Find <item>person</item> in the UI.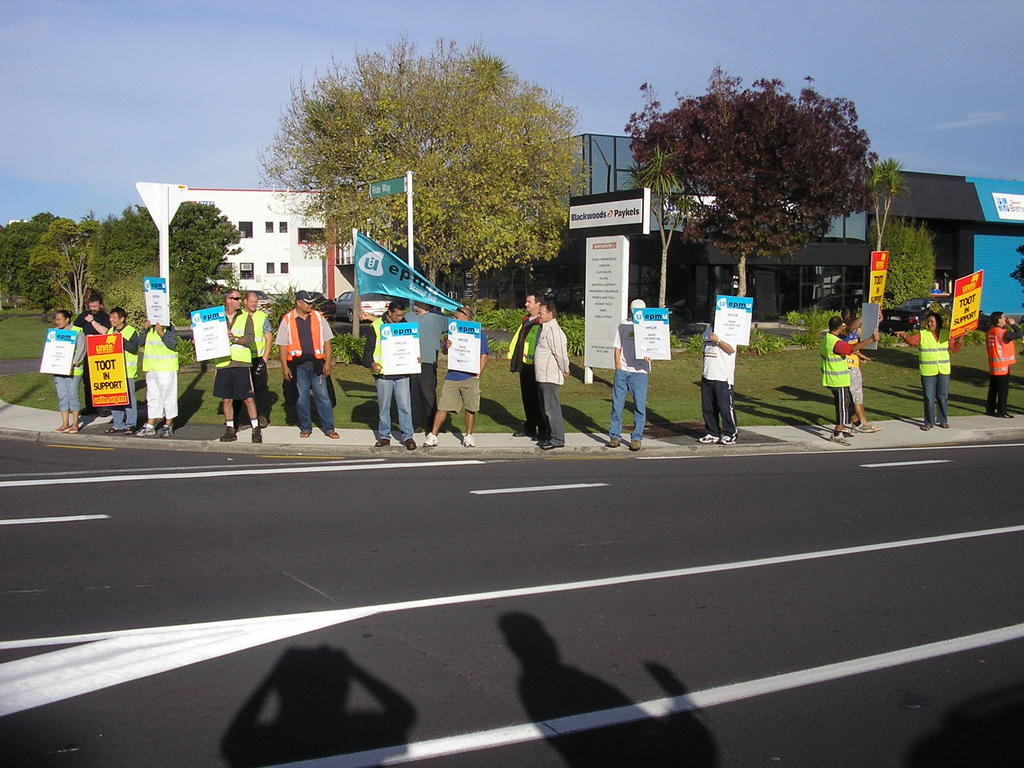
UI element at (x1=535, y1=302, x2=570, y2=450).
